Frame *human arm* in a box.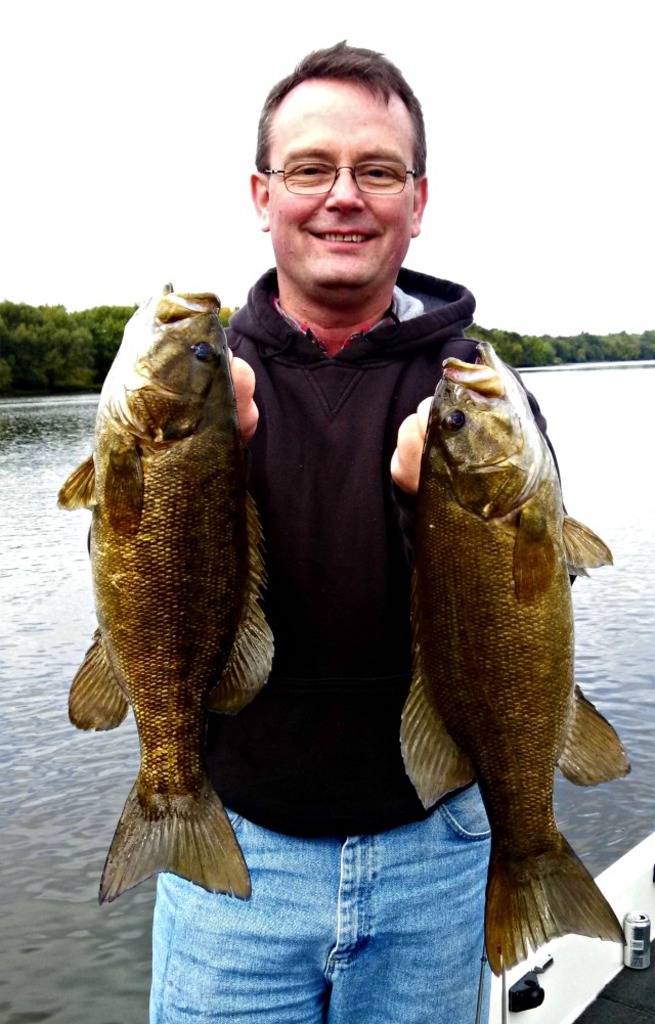
387:394:430:490.
